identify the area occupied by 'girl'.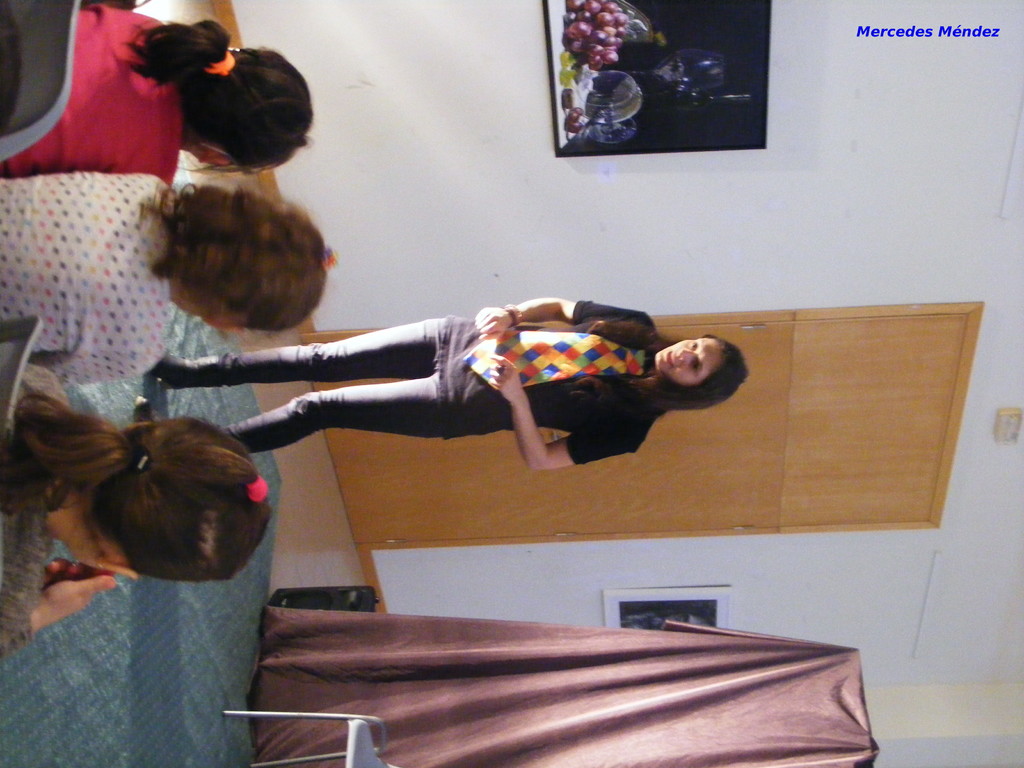
Area: [0,364,276,660].
